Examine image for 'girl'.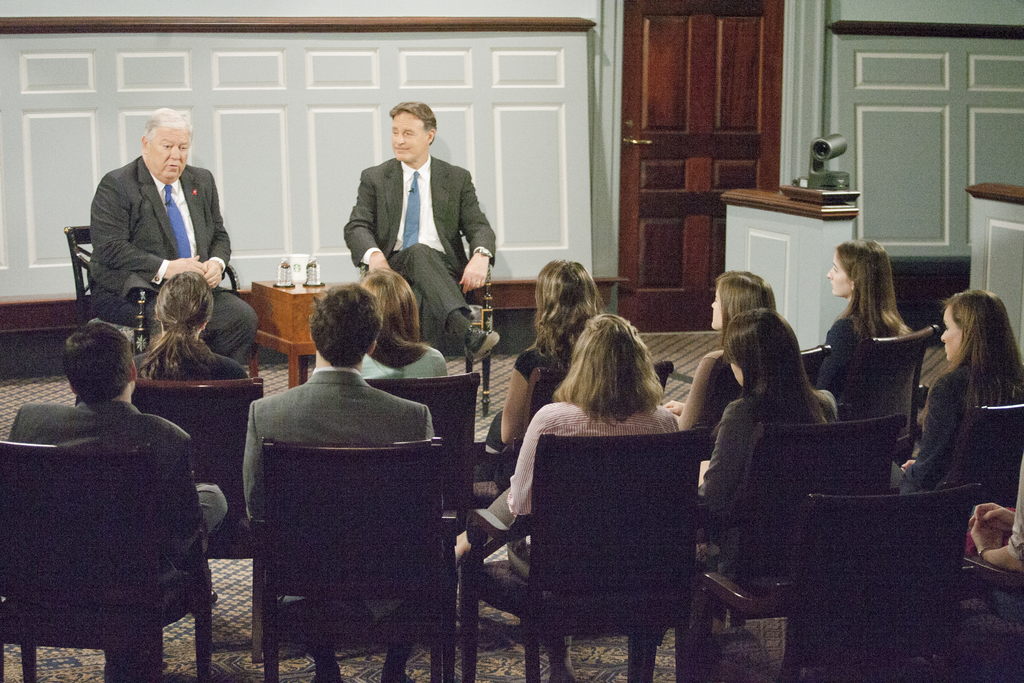
Examination result: [left=689, top=308, right=833, bottom=570].
